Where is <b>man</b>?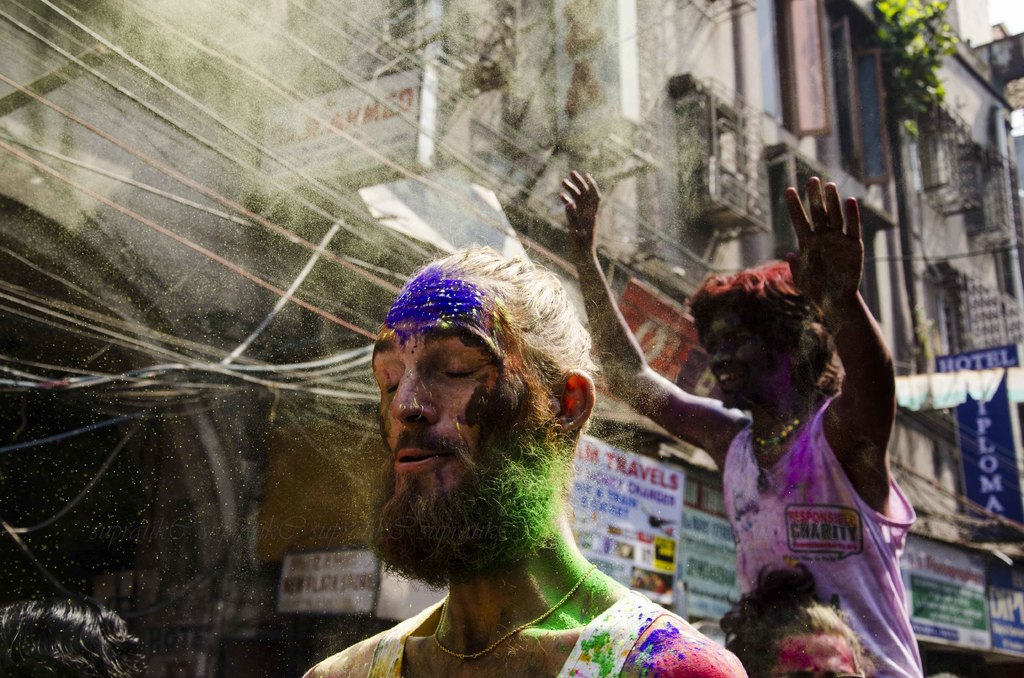
[x1=535, y1=153, x2=939, y2=677].
